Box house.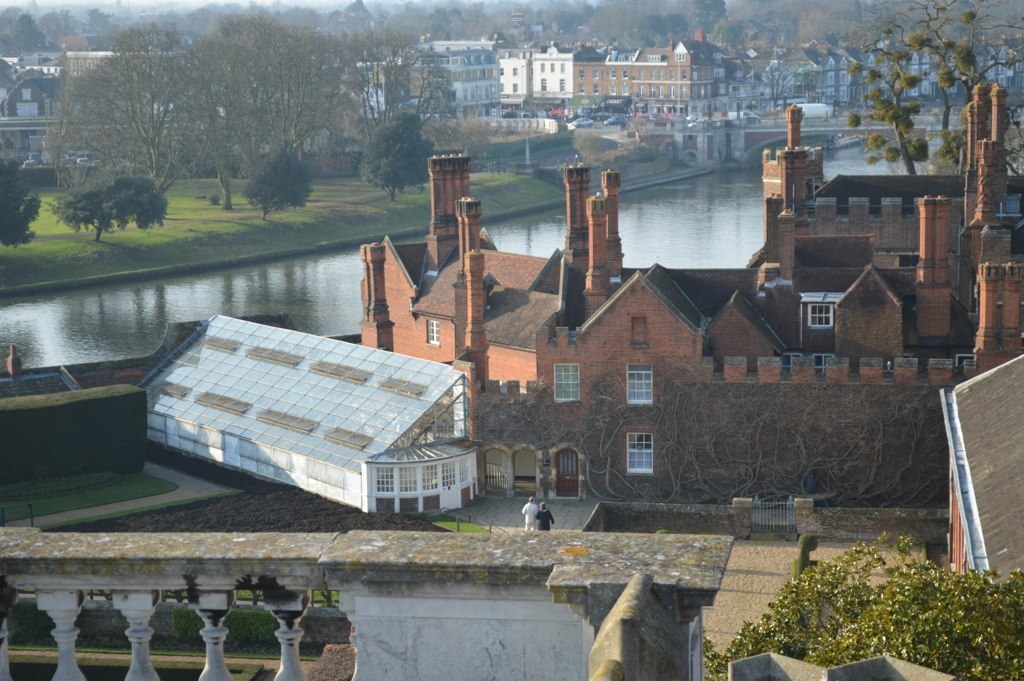
(412, 41, 505, 122).
